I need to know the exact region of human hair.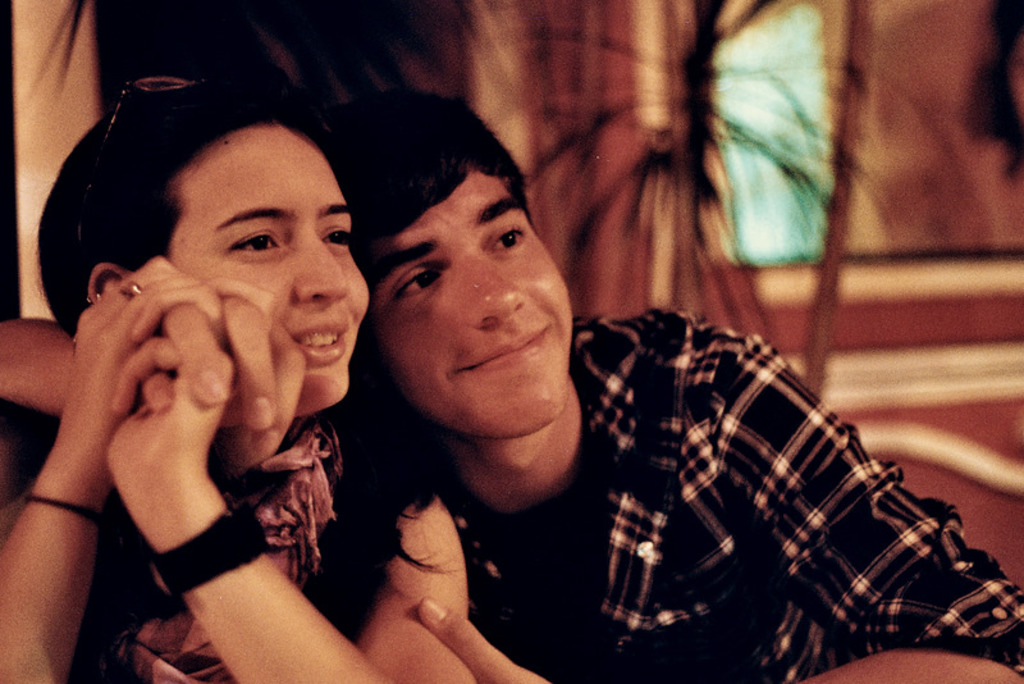
Region: pyautogui.locateOnScreen(333, 91, 530, 248).
